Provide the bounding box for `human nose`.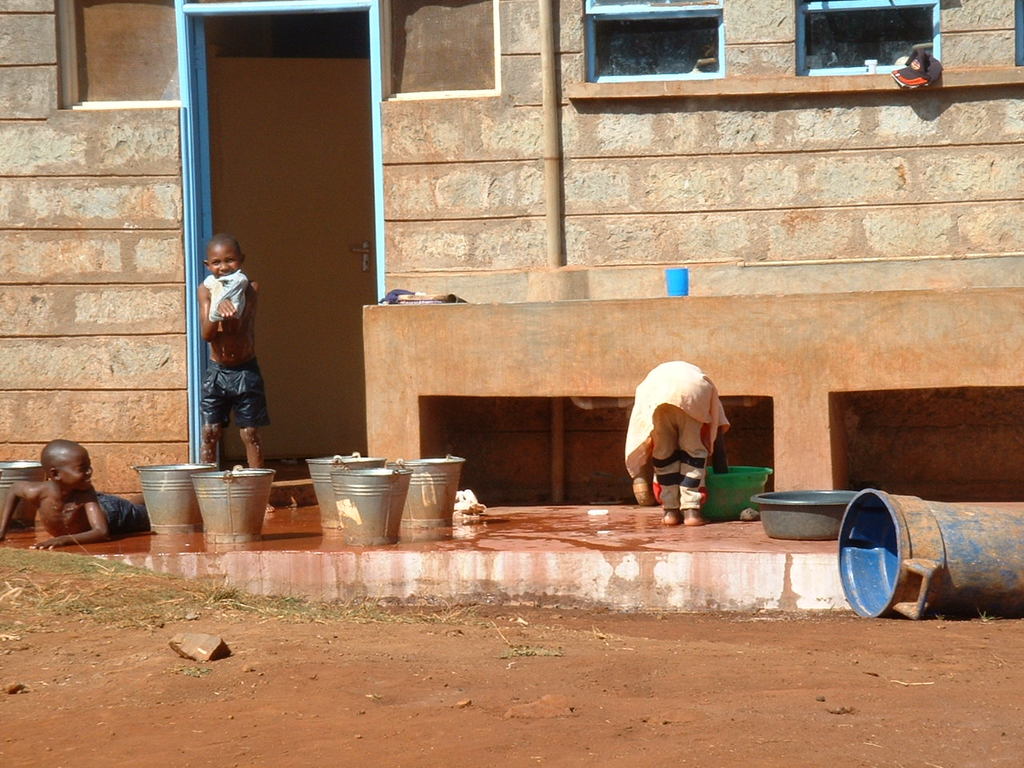
x1=86 y1=465 x2=93 y2=477.
